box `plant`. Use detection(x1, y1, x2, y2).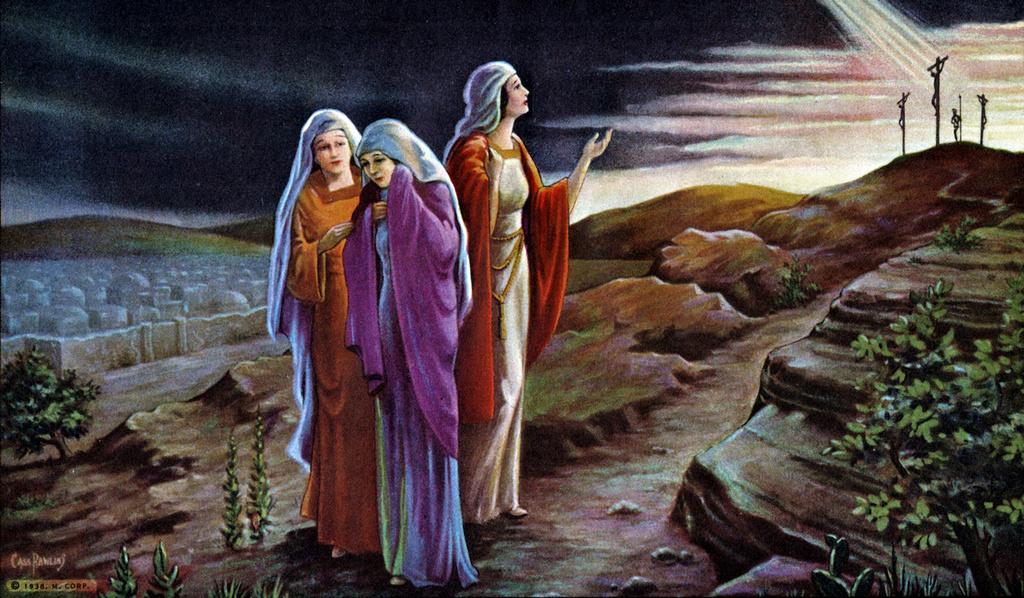
detection(96, 542, 137, 597).
